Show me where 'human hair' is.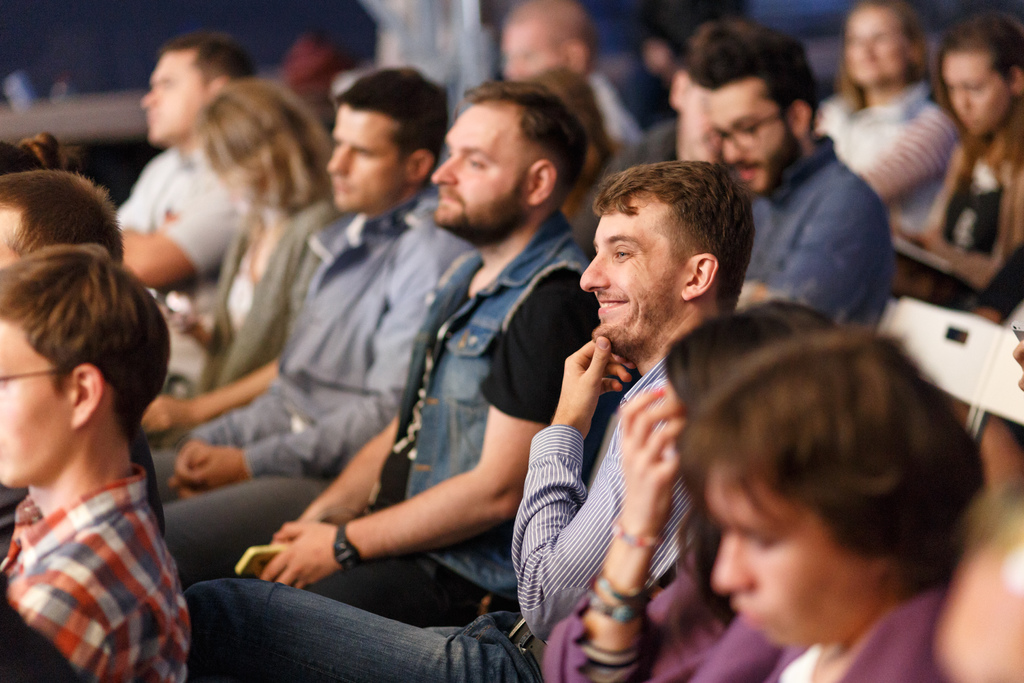
'human hair' is at pyautogui.locateOnScreen(0, 240, 171, 432).
